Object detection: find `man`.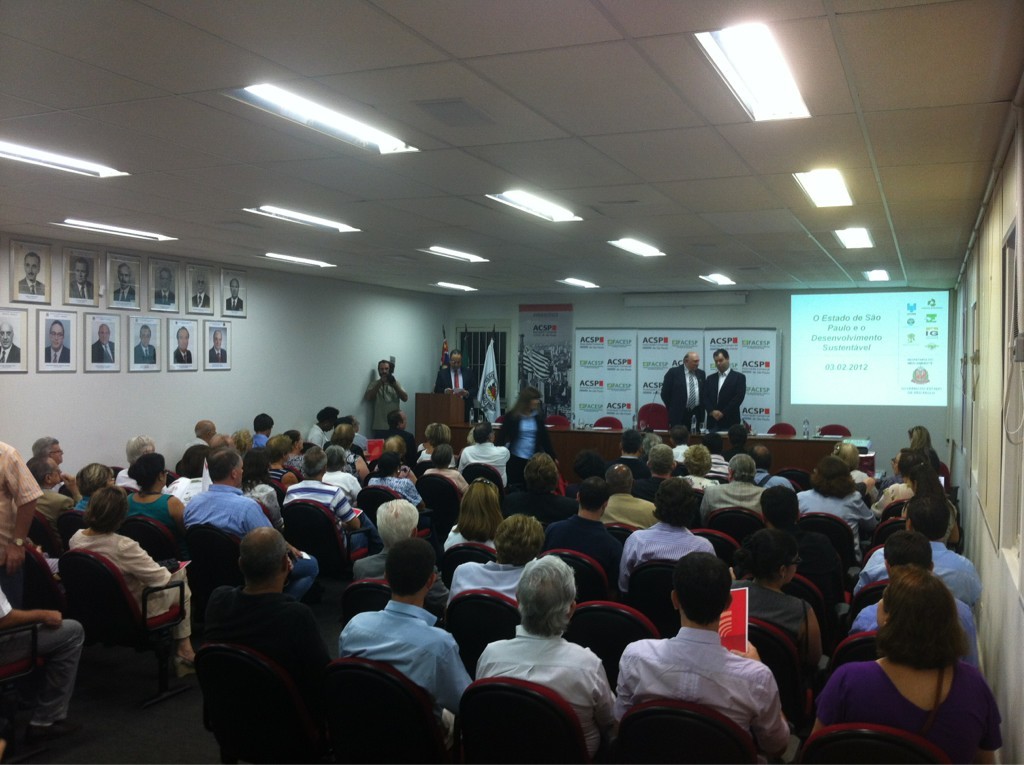
366/357/408/435.
